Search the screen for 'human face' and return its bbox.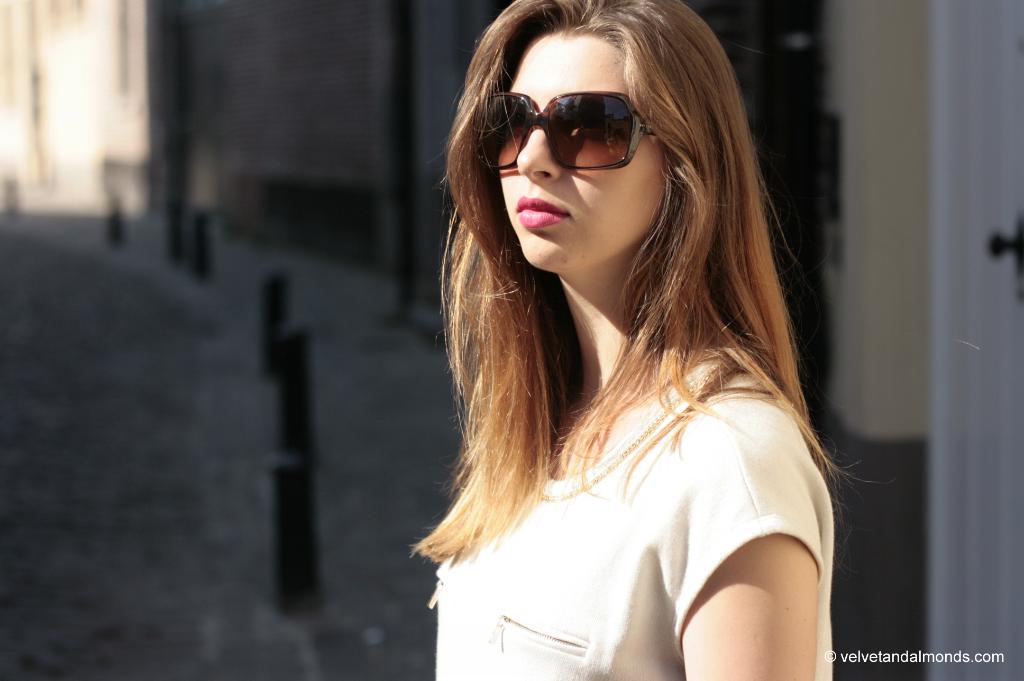
Found: bbox=(500, 28, 670, 261).
